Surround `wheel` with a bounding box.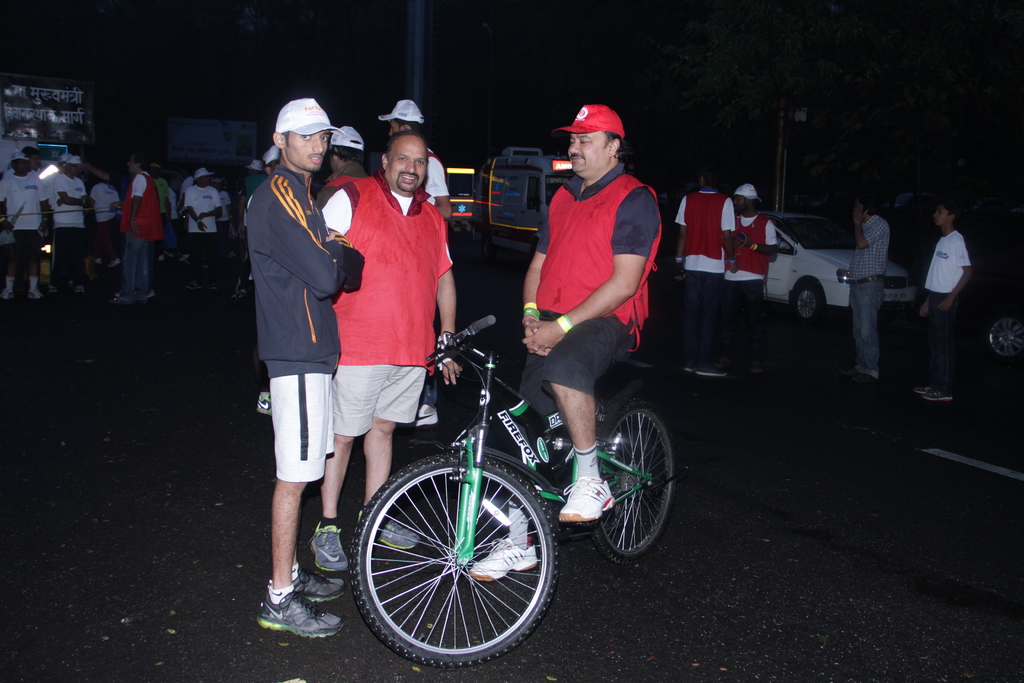
(left=354, top=461, right=557, bottom=661).
